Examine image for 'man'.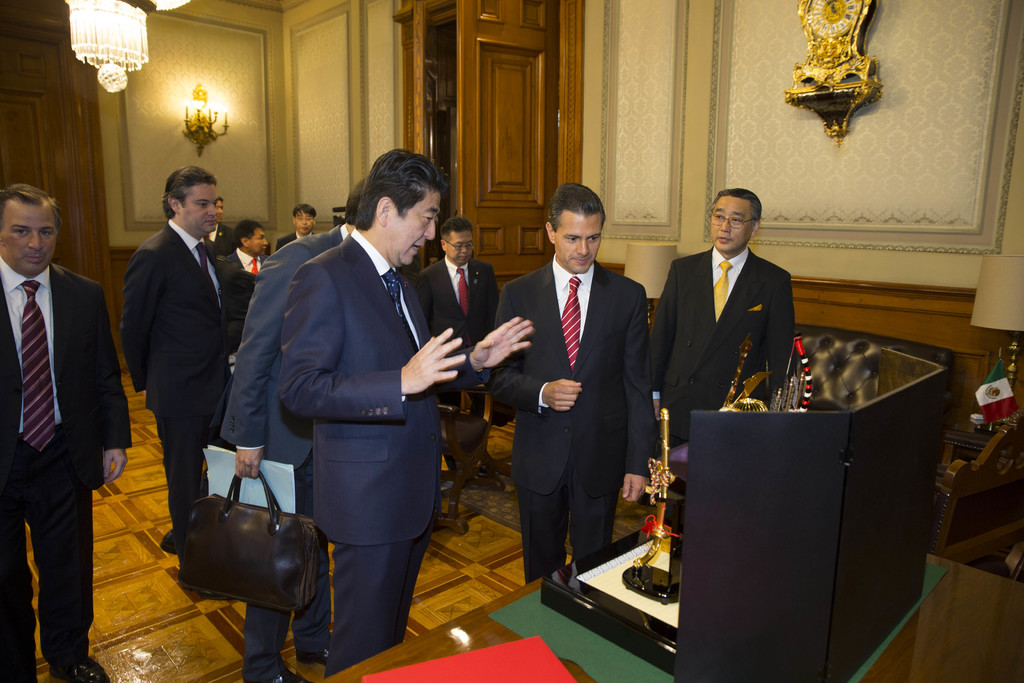
Examination result: (409,215,503,433).
